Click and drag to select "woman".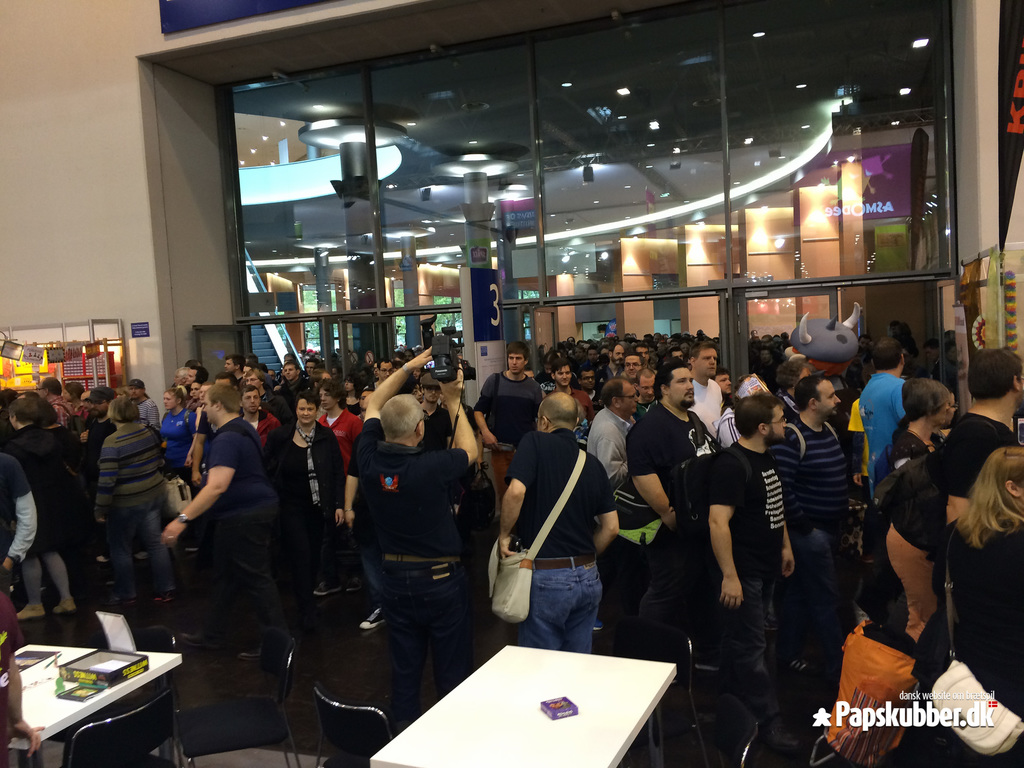
Selection: 891/380/948/468.
